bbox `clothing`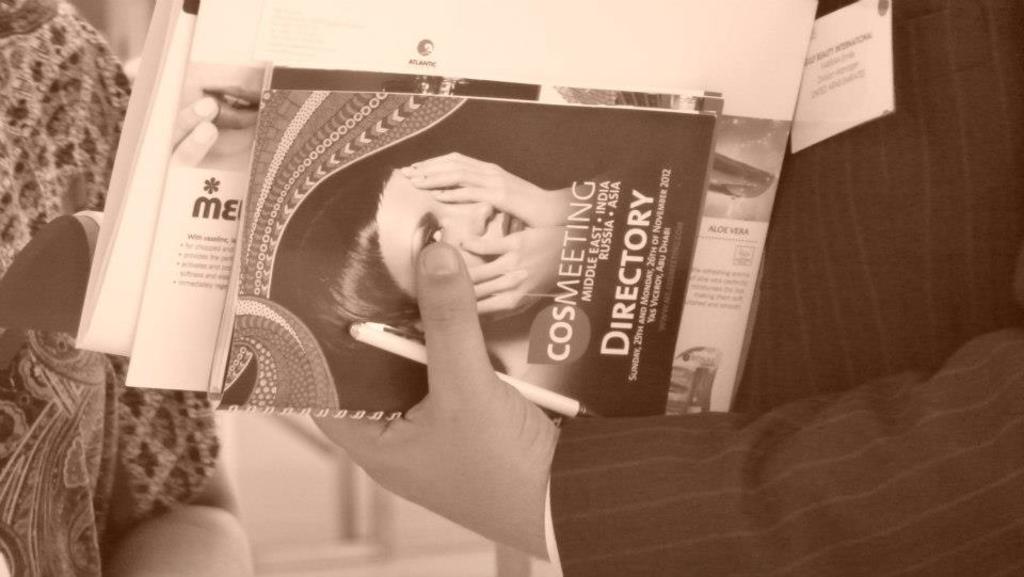
crop(0, 0, 243, 576)
